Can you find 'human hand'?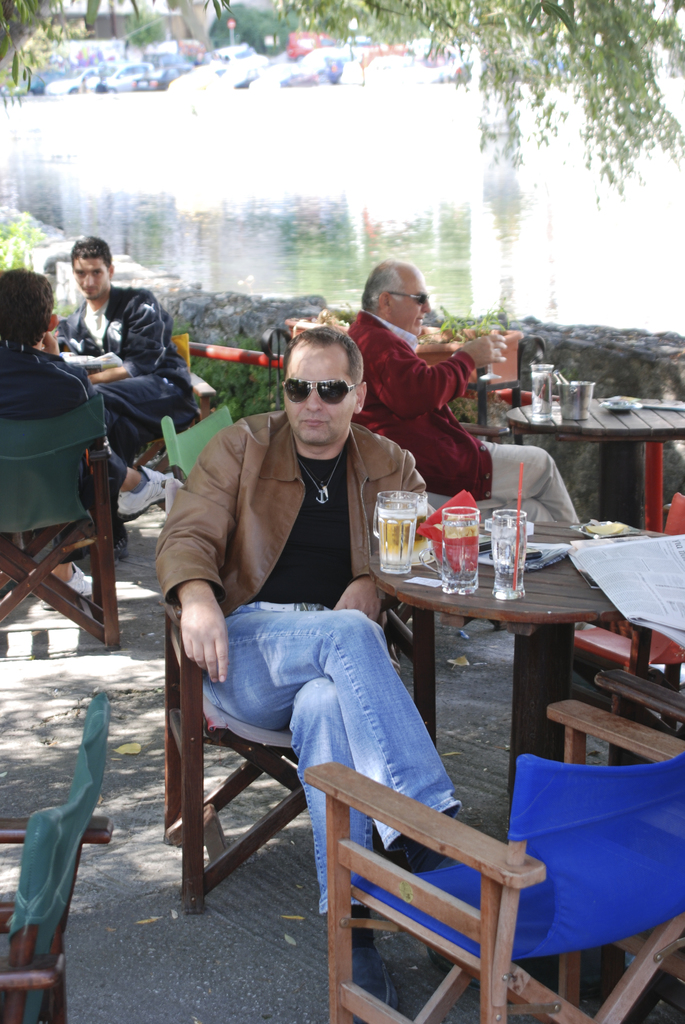
Yes, bounding box: region(32, 333, 58, 356).
